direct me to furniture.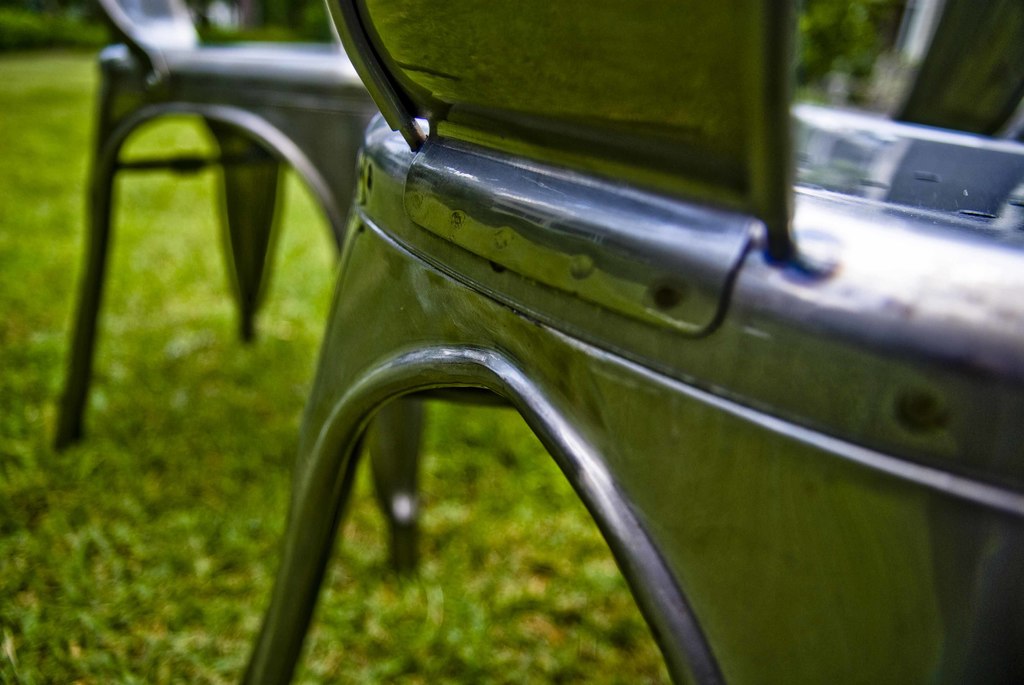
Direction: region(884, 0, 1023, 140).
